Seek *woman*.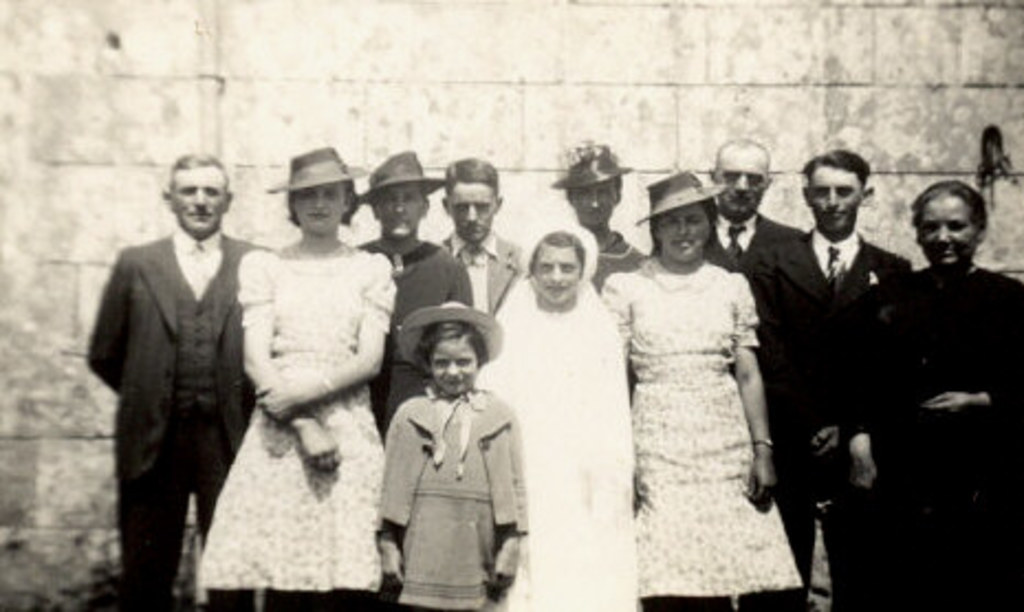
{"left": 189, "top": 150, "right": 394, "bottom": 610}.
